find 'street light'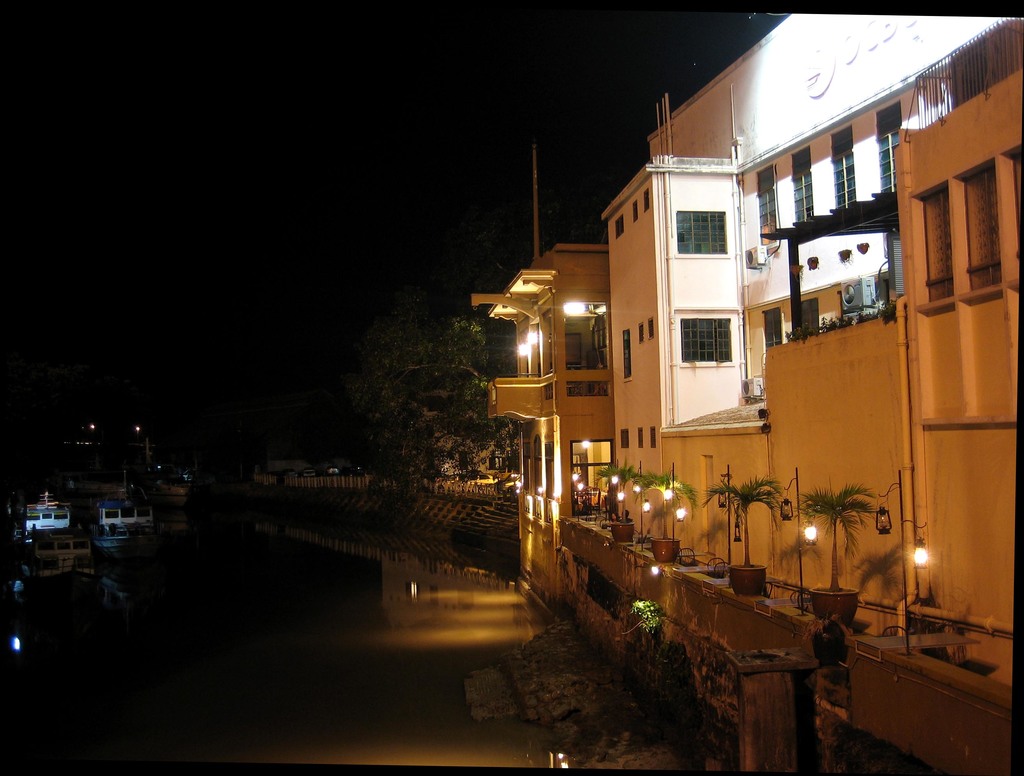
[x1=626, y1=460, x2=652, y2=551]
